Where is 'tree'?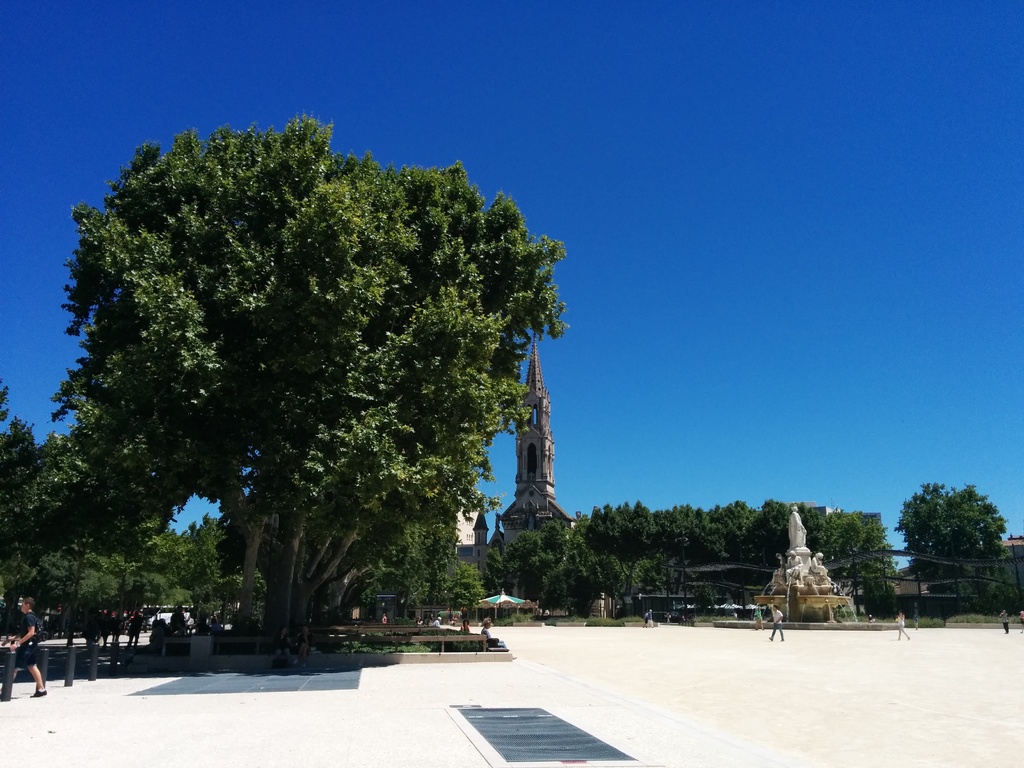
Rect(905, 479, 1012, 588).
